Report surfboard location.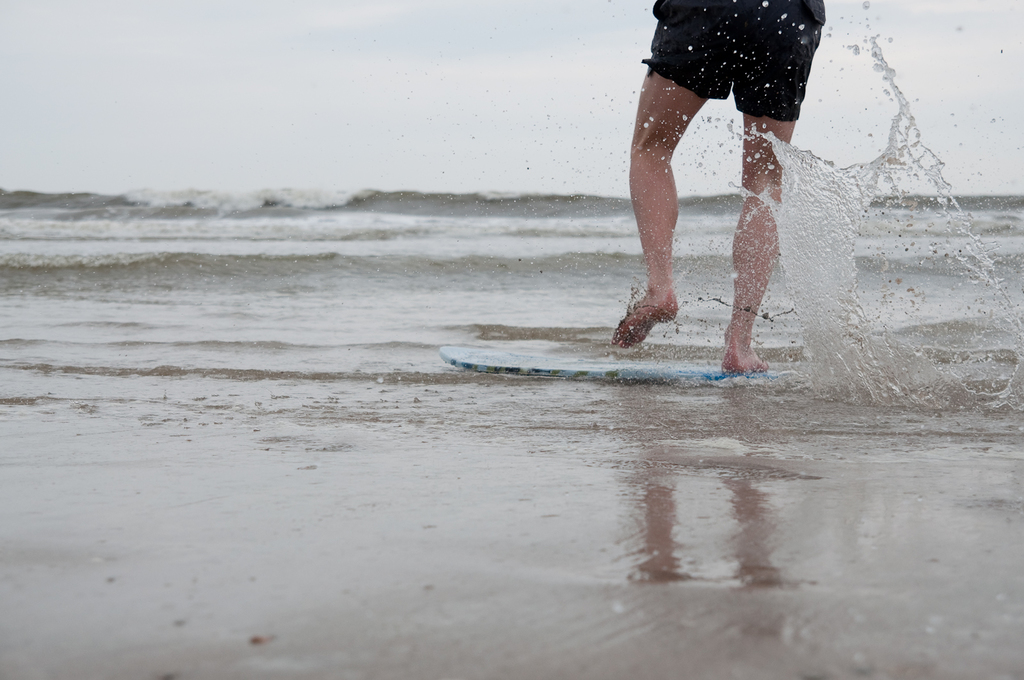
Report: 439:349:781:380.
